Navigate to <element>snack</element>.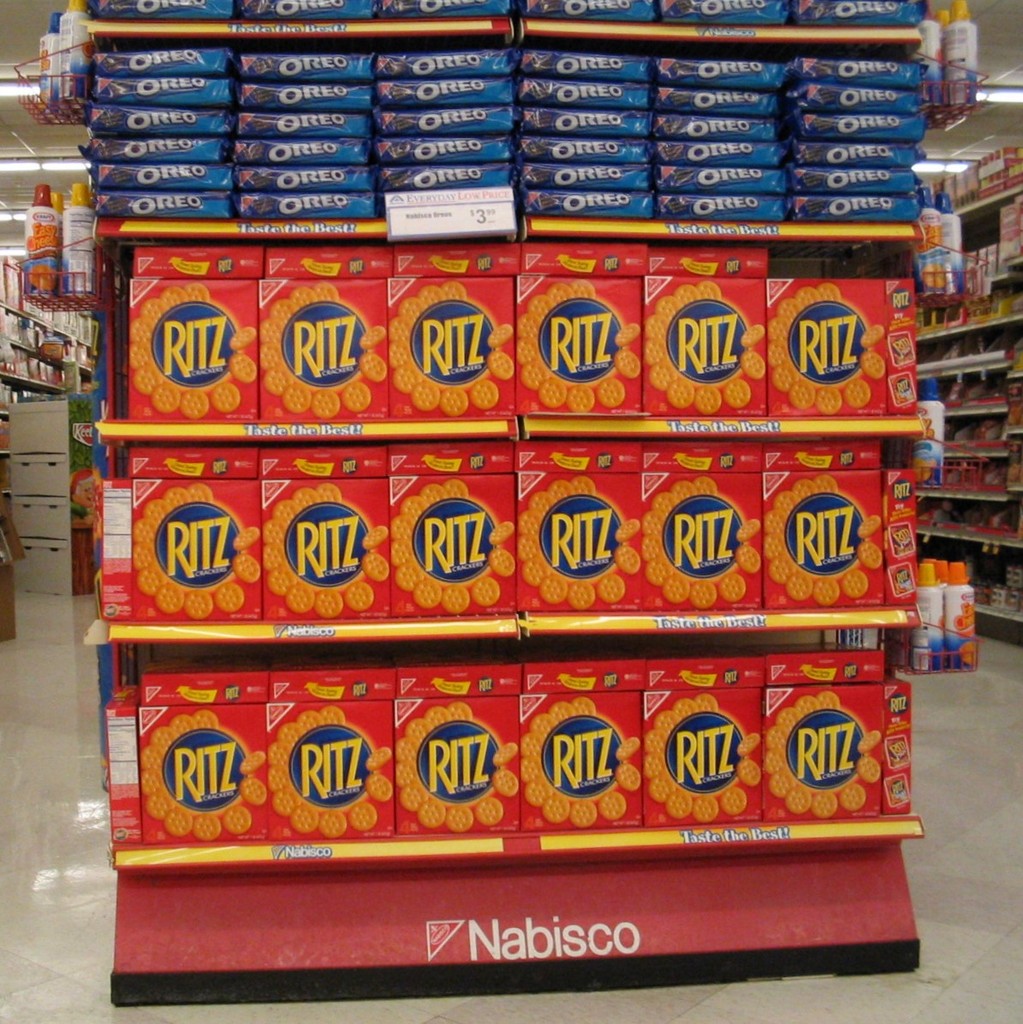
Navigation target: (x1=616, y1=326, x2=642, y2=346).
